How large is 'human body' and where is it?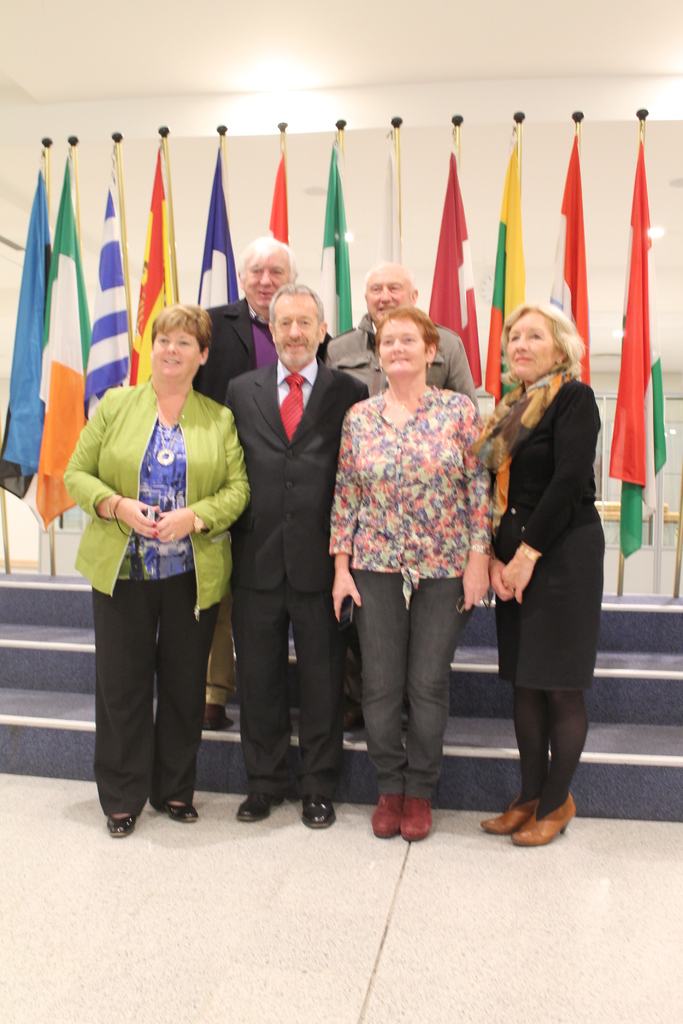
Bounding box: [185,295,339,732].
